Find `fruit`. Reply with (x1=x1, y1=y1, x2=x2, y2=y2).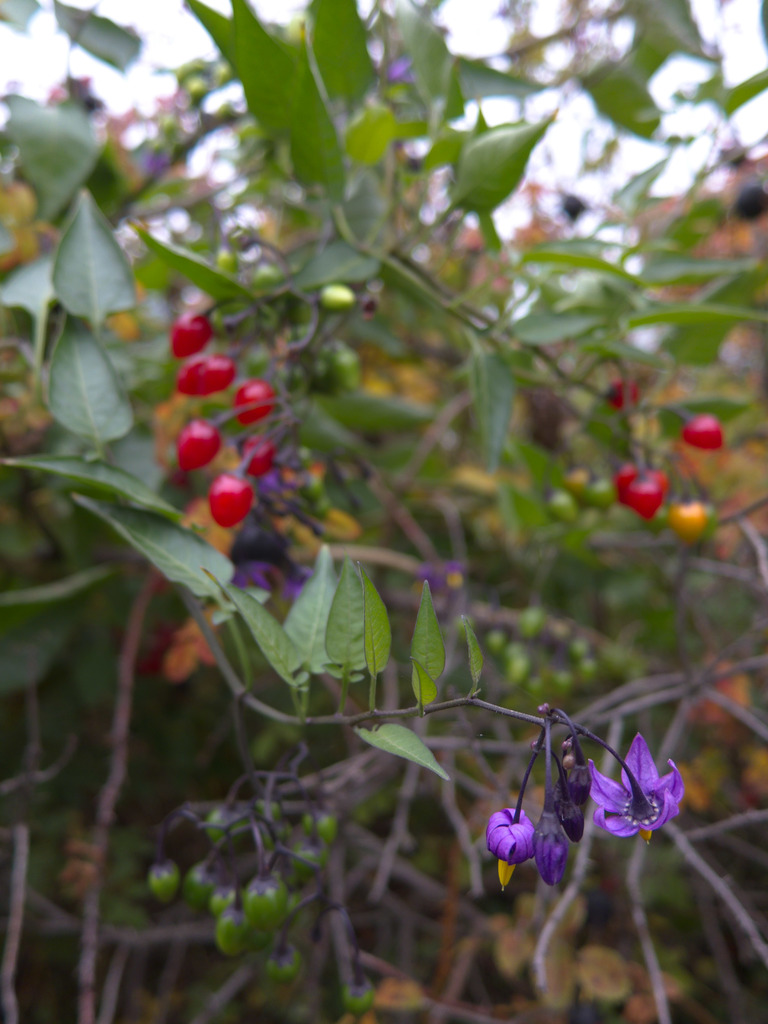
(x1=172, y1=351, x2=233, y2=398).
